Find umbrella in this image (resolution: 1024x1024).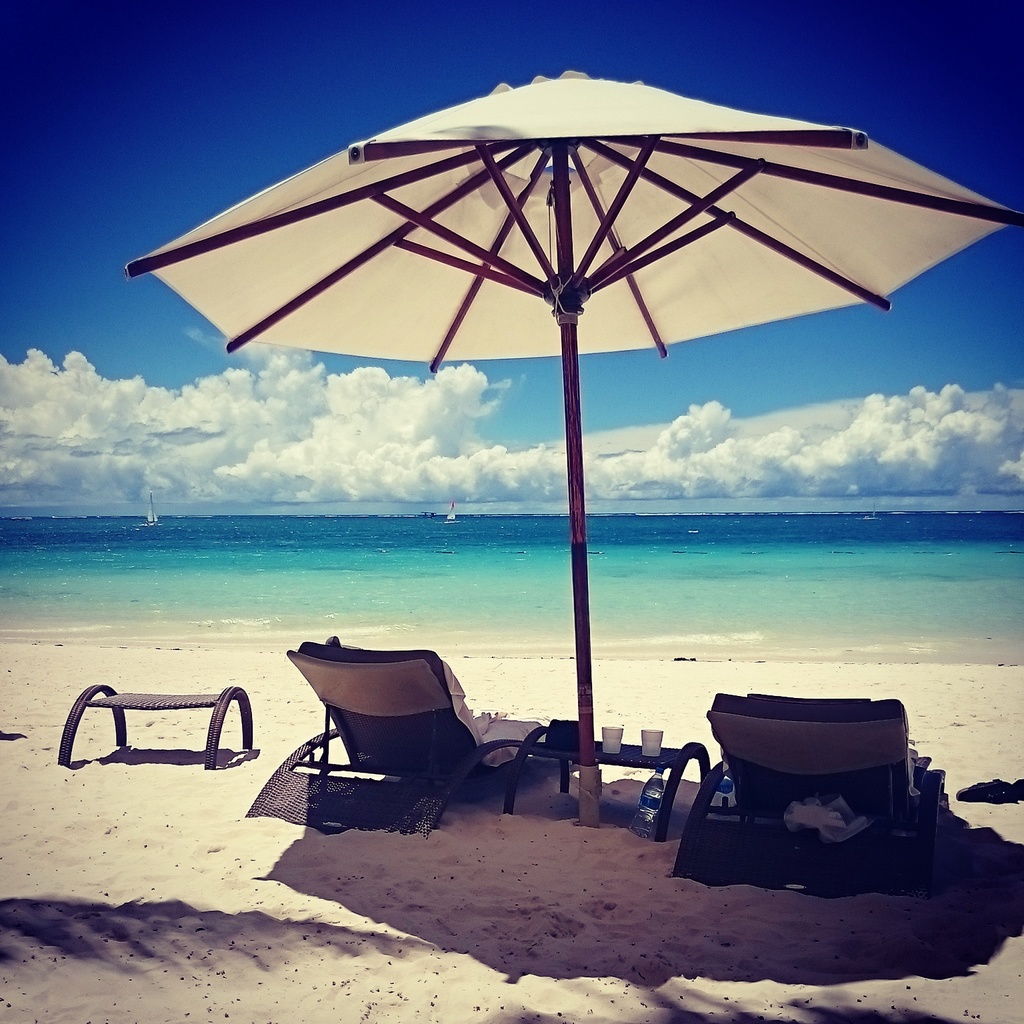
pyautogui.locateOnScreen(126, 69, 1023, 823).
